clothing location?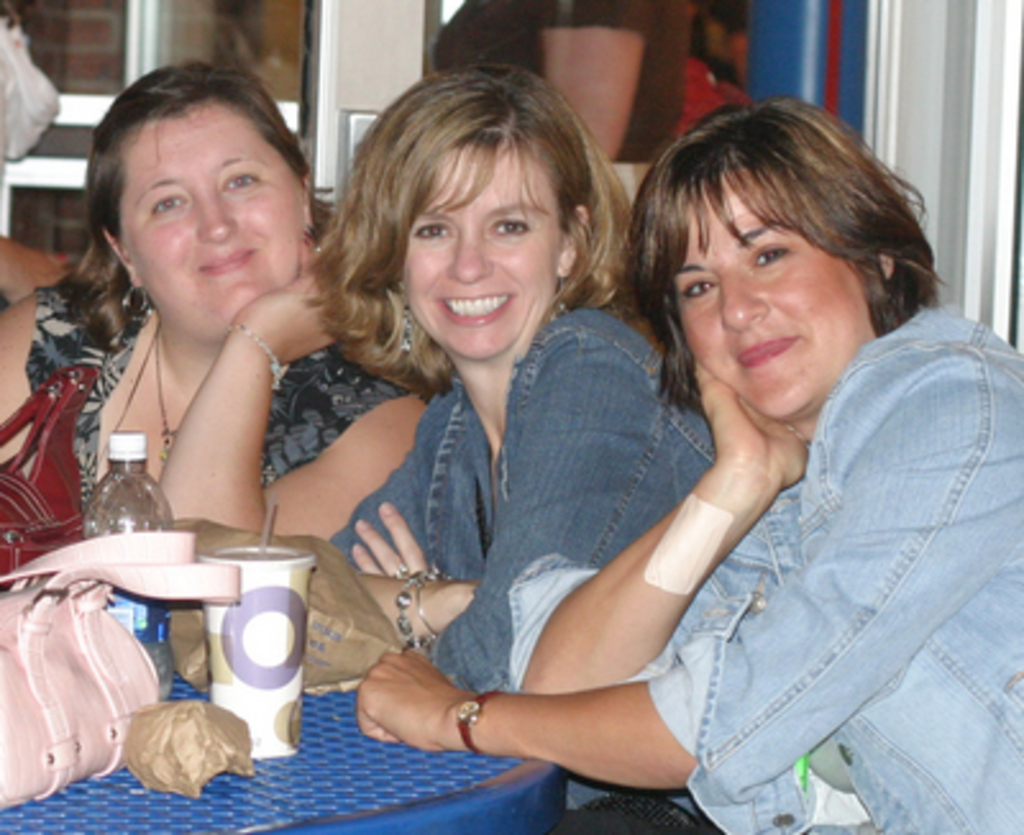
(566, 223, 1011, 830)
